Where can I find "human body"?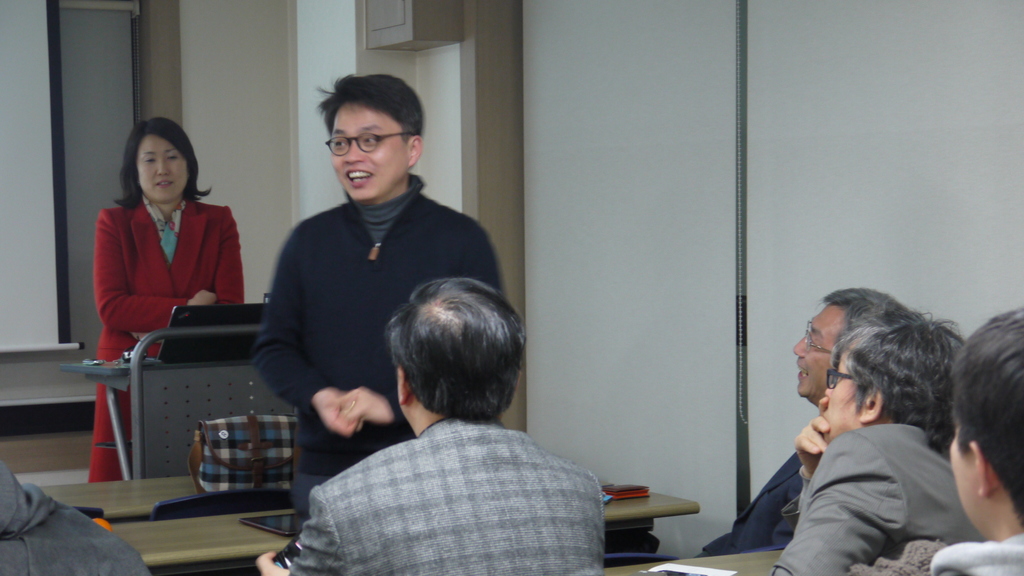
You can find it at [88,113,243,481].
